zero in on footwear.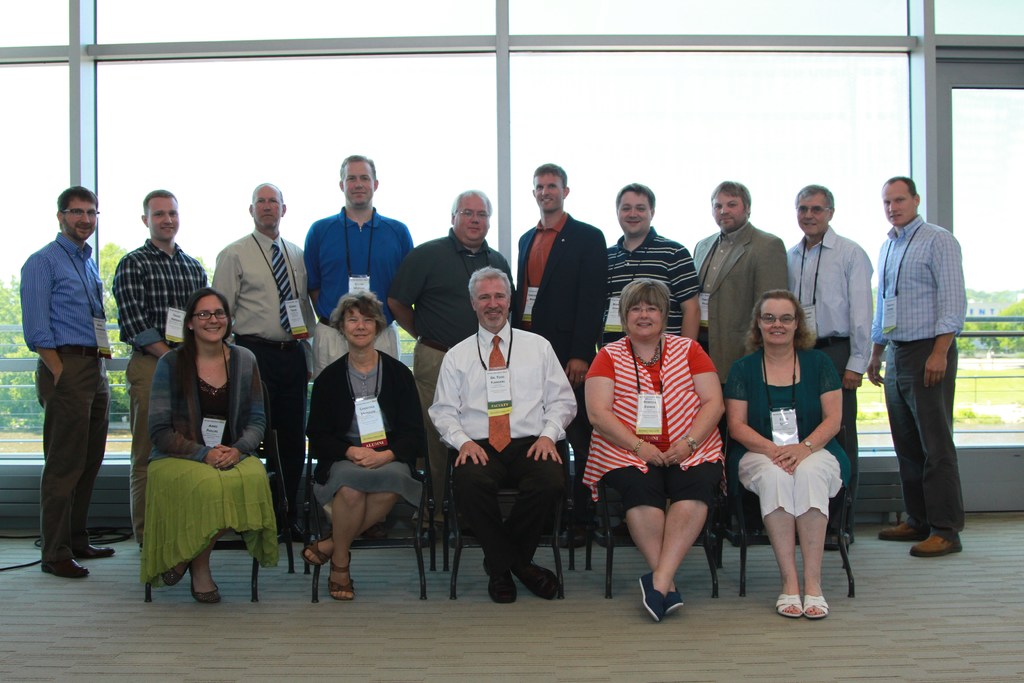
Zeroed in: 323:553:354:599.
